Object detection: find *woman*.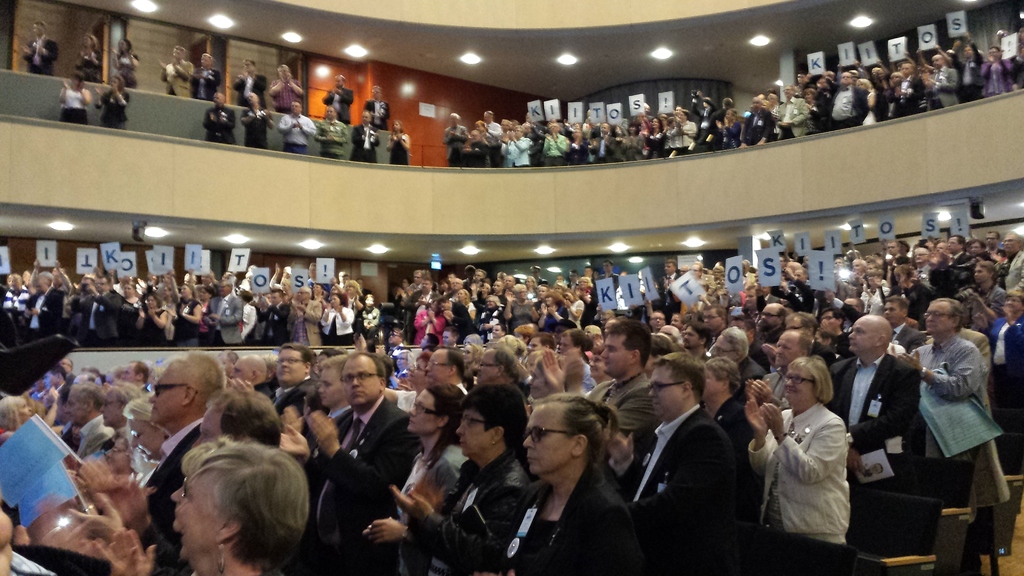
<box>701,356,753,452</box>.
